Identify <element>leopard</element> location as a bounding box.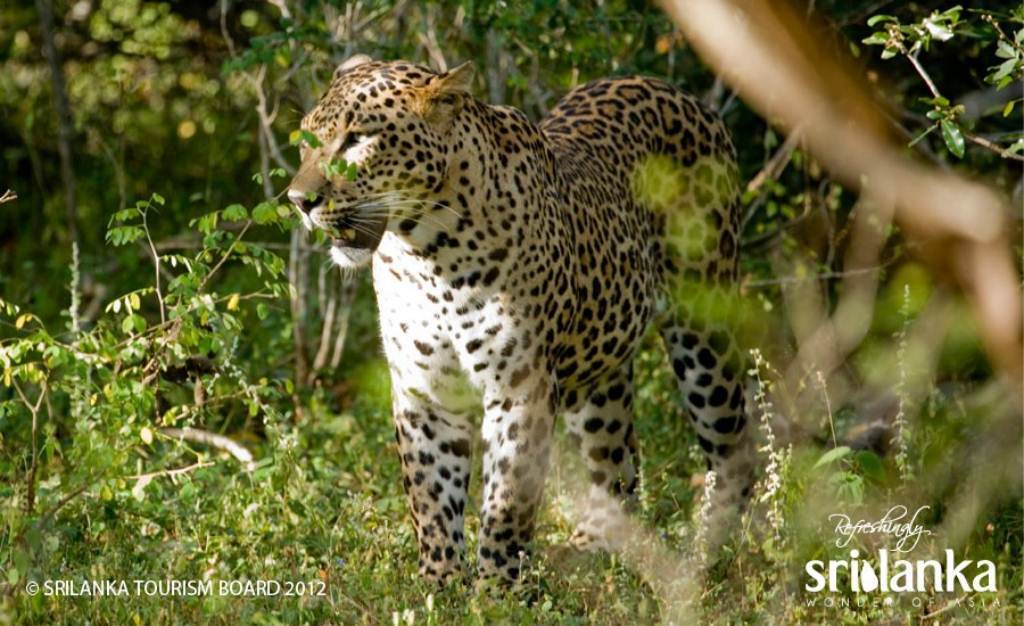
287 61 763 621.
